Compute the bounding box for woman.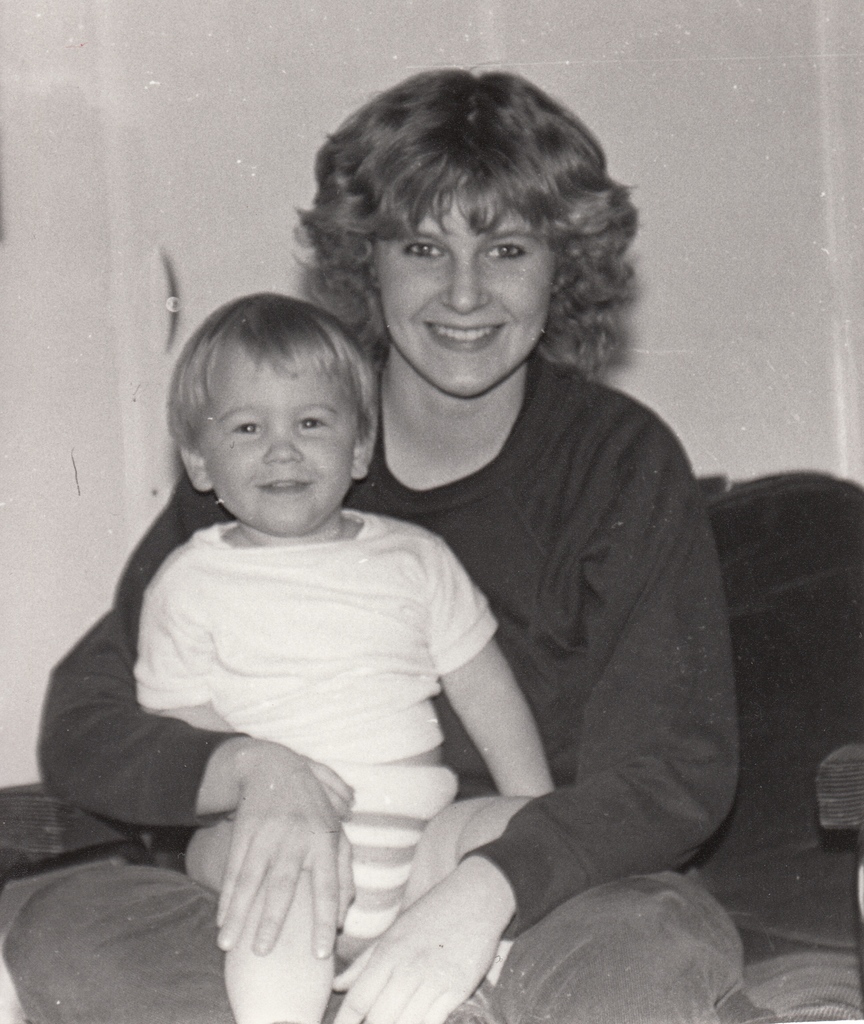
156/130/692/1004.
